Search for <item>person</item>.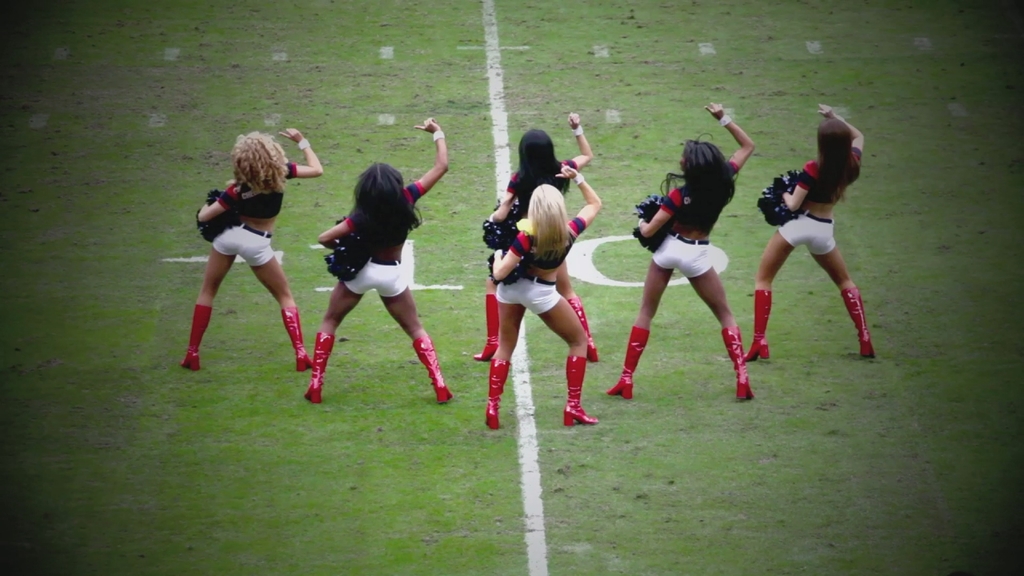
Found at Rect(486, 164, 601, 428).
